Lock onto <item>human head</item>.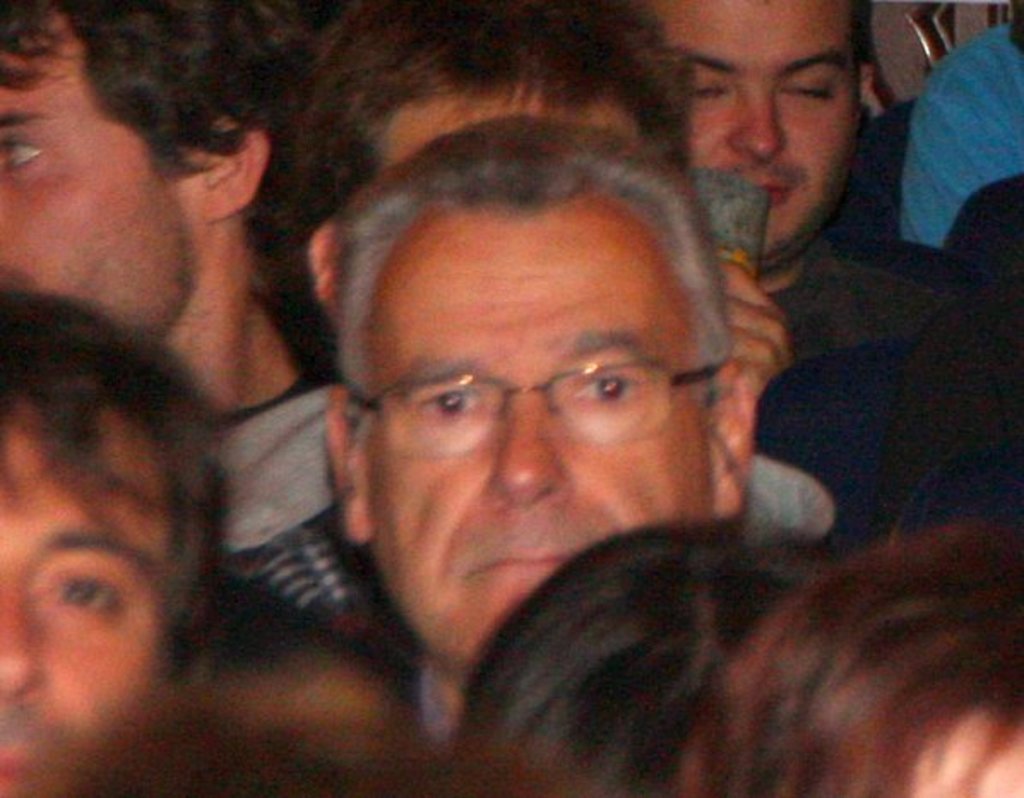
Locked: bbox=[325, 111, 757, 623].
